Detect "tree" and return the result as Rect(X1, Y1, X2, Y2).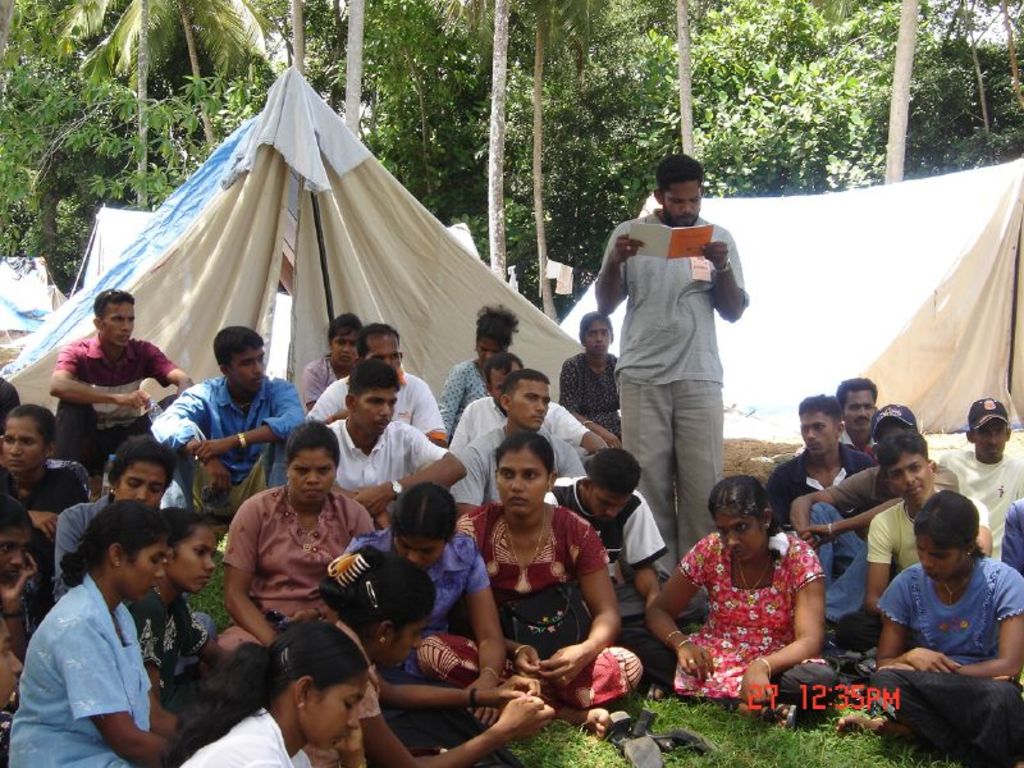
Rect(507, 6, 572, 306).
